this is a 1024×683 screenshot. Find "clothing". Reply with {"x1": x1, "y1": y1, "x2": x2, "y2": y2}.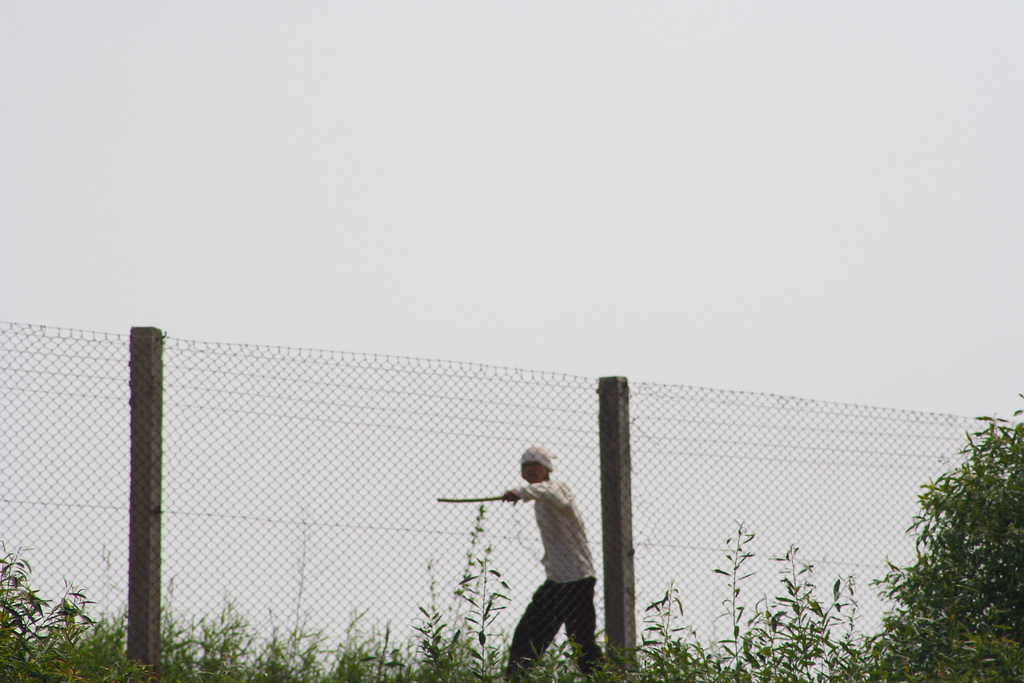
{"x1": 479, "y1": 479, "x2": 609, "y2": 658}.
